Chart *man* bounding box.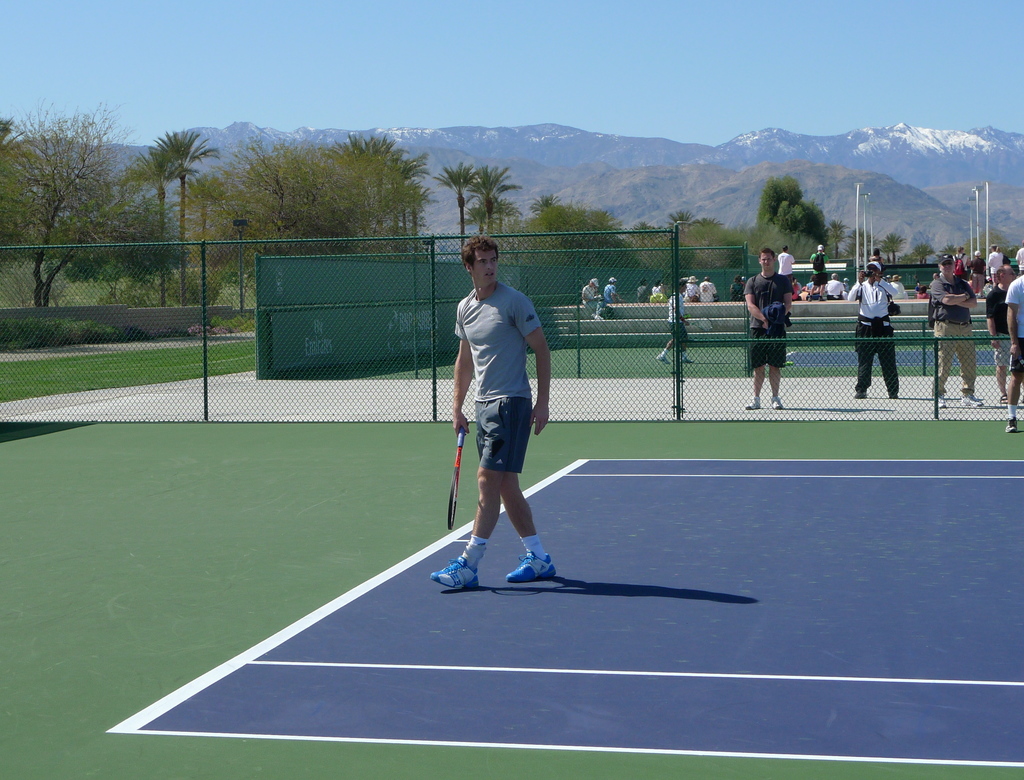
Charted: <bbox>603, 279, 627, 307</bbox>.
